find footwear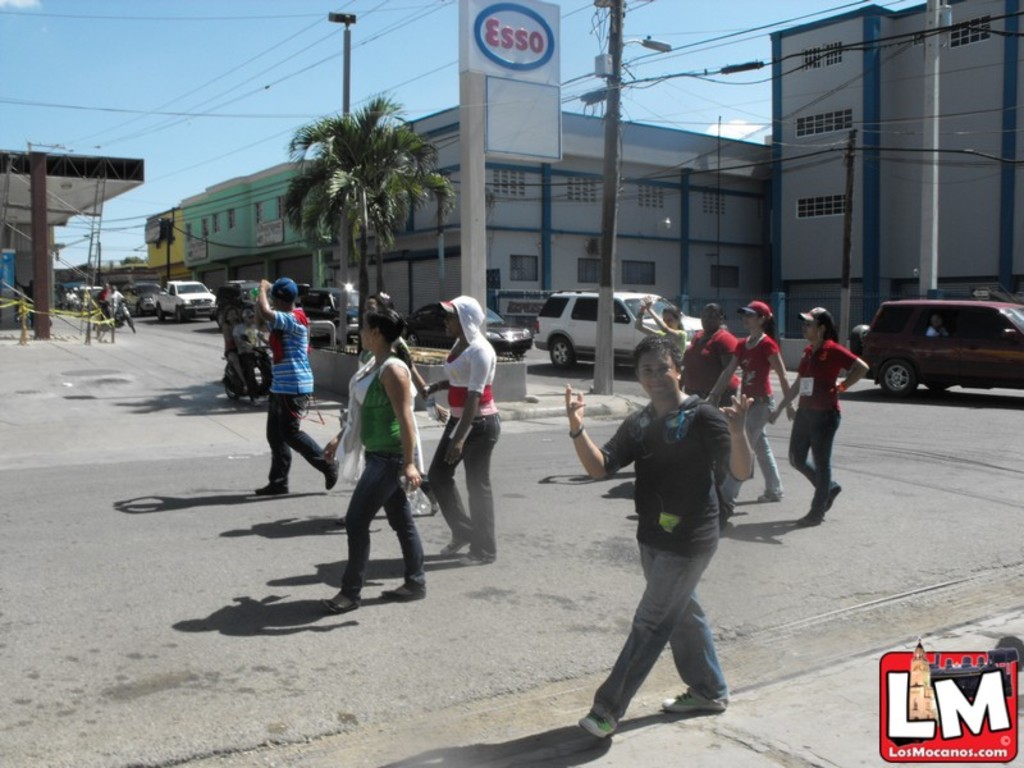
[left=439, top=527, right=468, bottom=558]
